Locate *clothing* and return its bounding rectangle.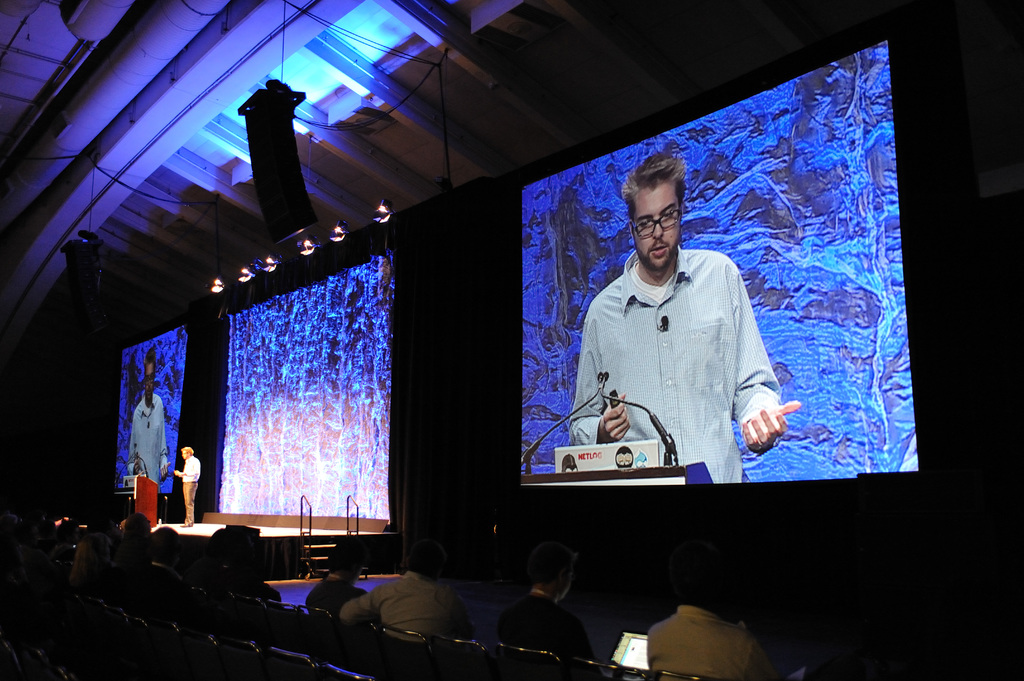
Rect(127, 394, 168, 485).
